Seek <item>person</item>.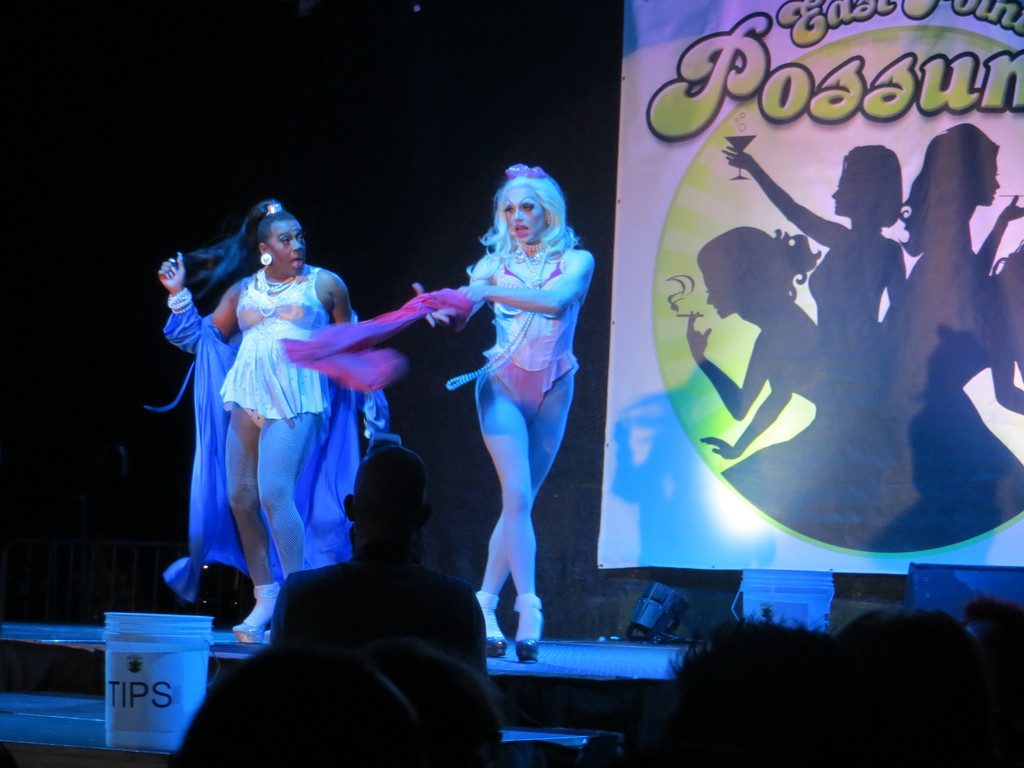
crop(154, 187, 409, 639).
